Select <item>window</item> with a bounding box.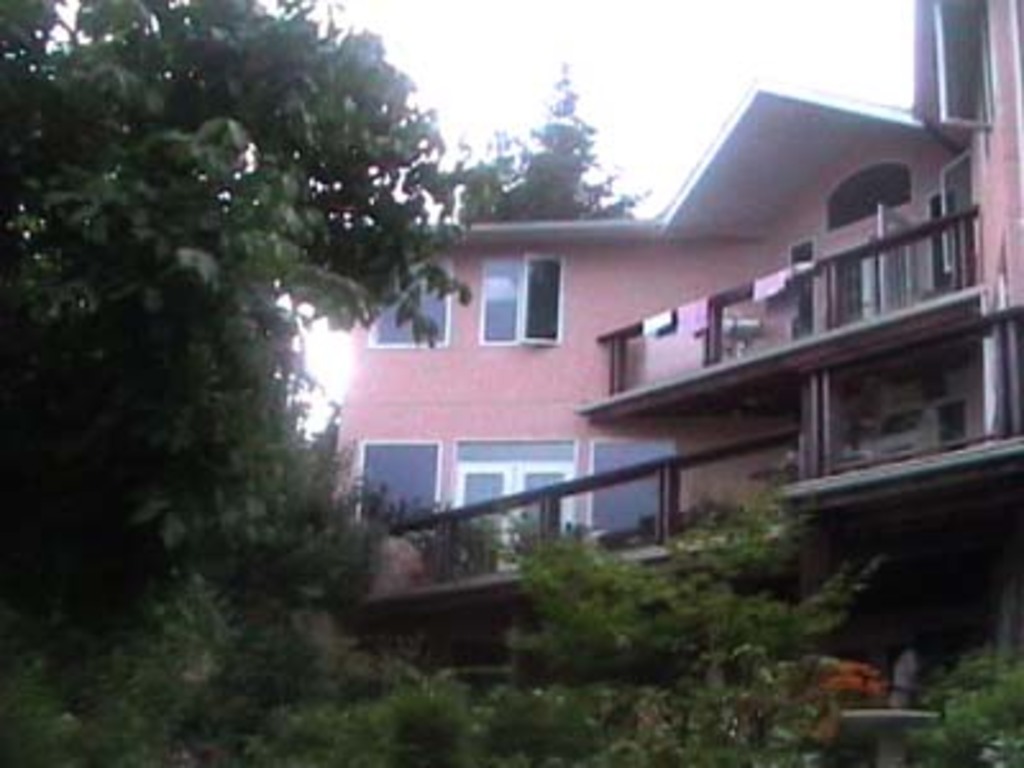
<box>476,251,566,351</box>.
